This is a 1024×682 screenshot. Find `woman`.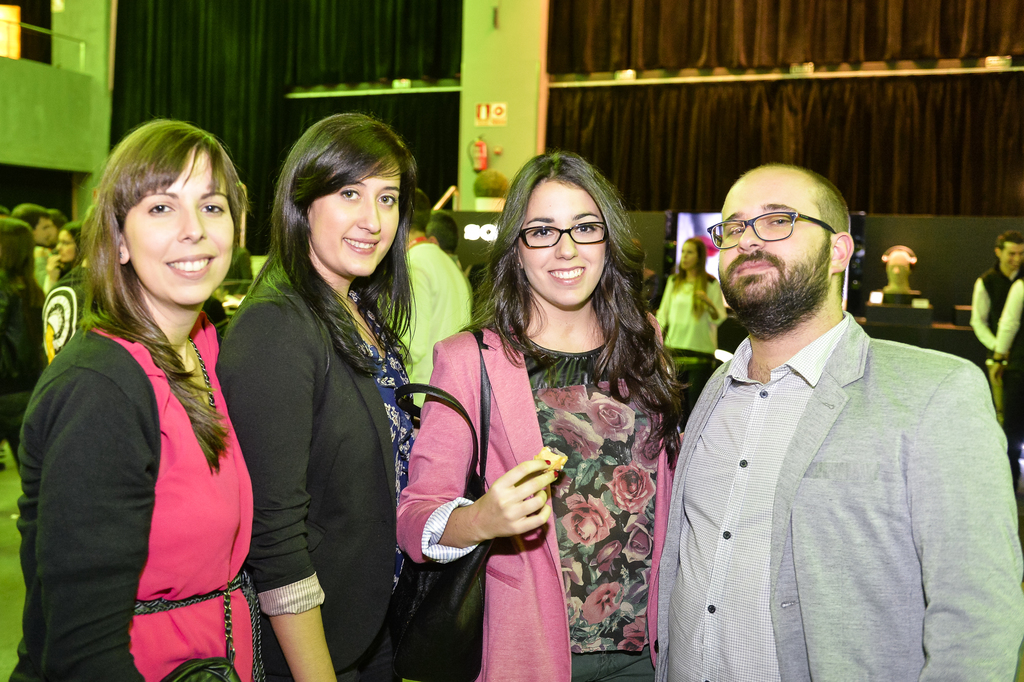
Bounding box: 43/227/98/295.
